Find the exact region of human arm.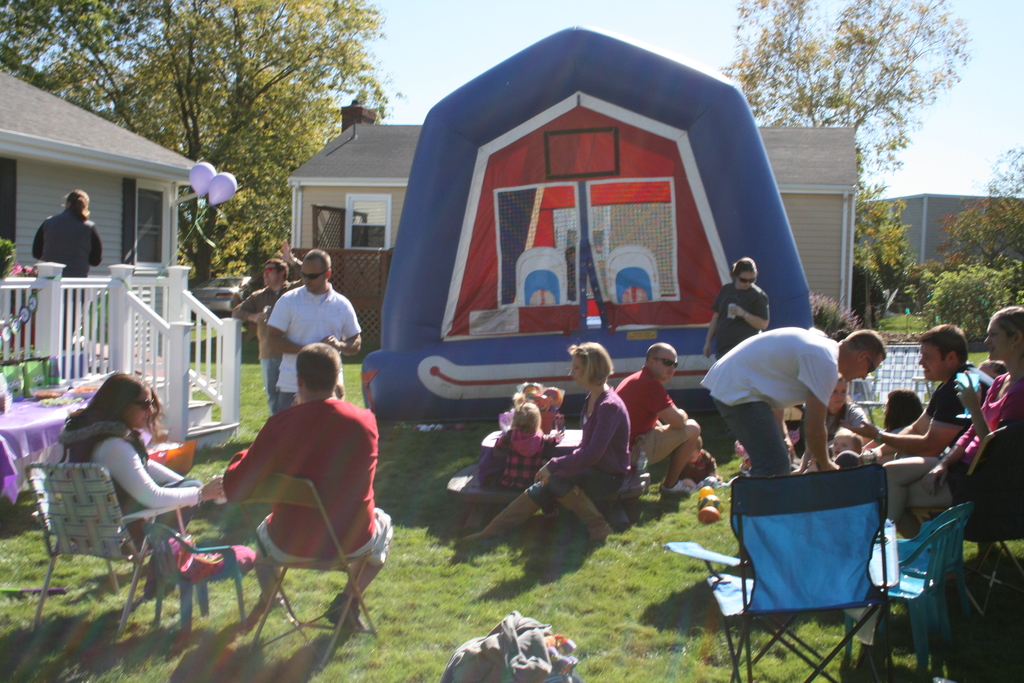
Exact region: [x1=530, y1=395, x2=619, y2=488].
